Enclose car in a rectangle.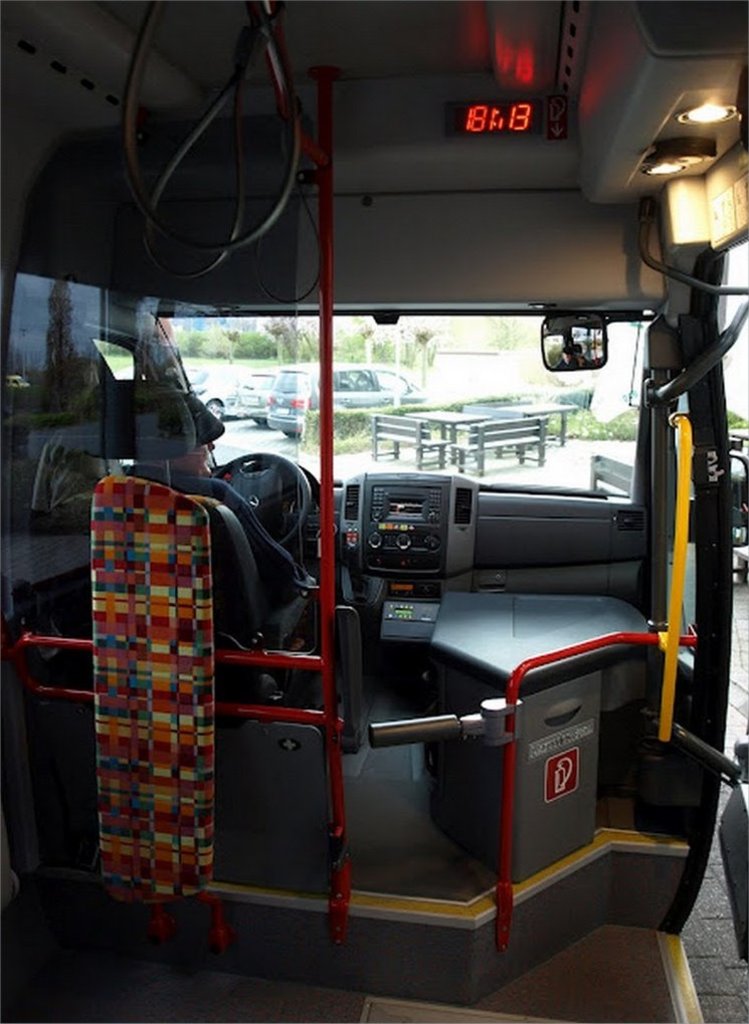
{"left": 183, "top": 370, "right": 272, "bottom": 429}.
